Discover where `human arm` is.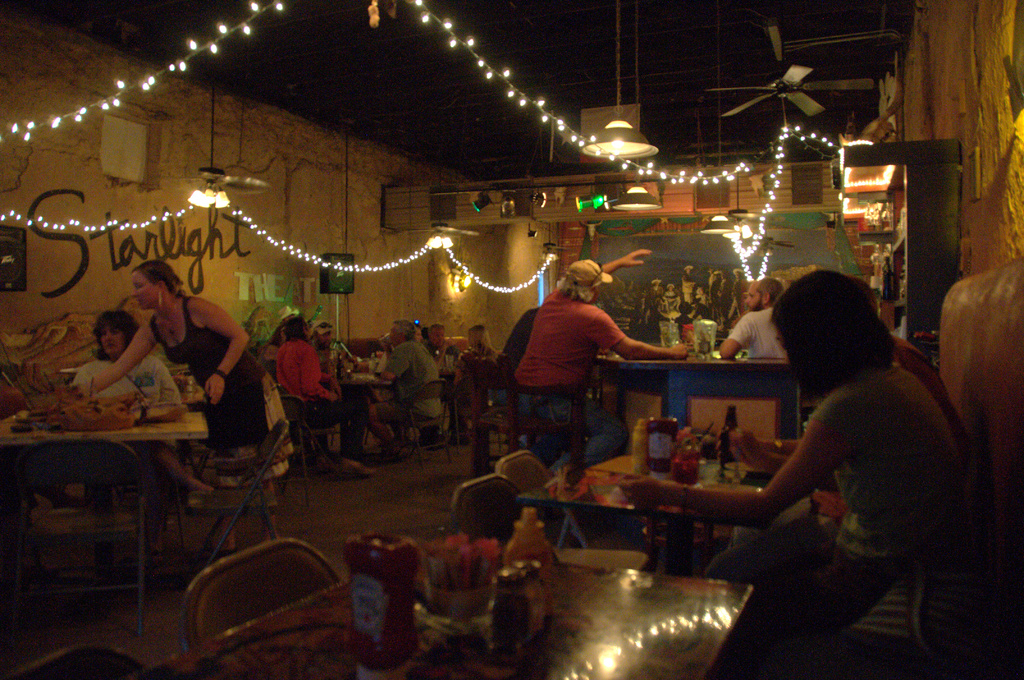
Discovered at box(617, 396, 858, 530).
